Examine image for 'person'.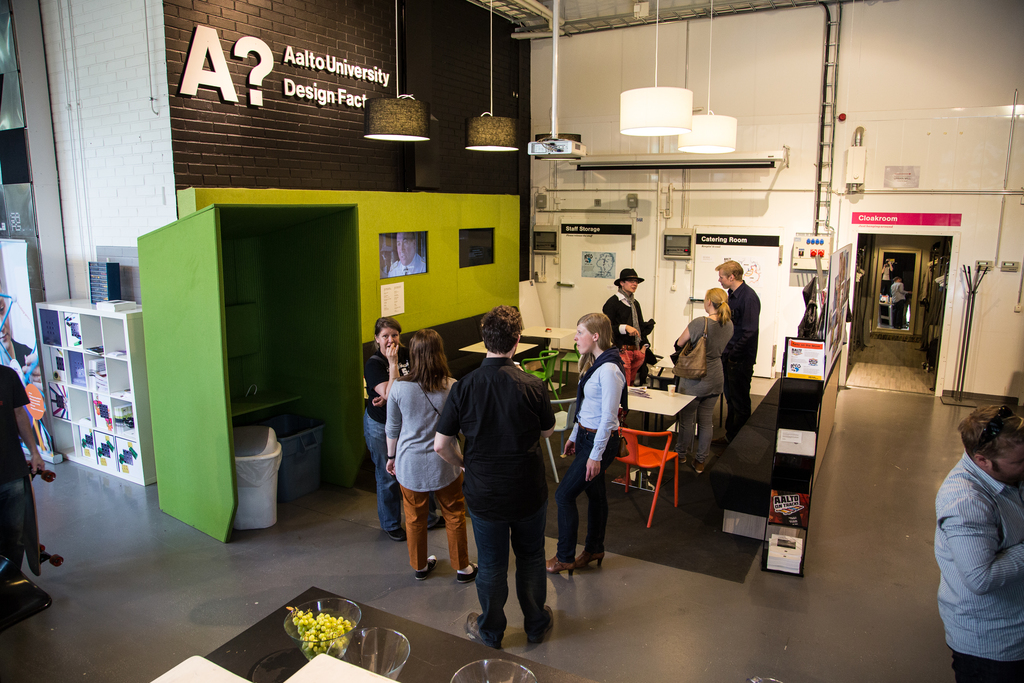
Examination result: <bbox>359, 315, 458, 542</bbox>.
